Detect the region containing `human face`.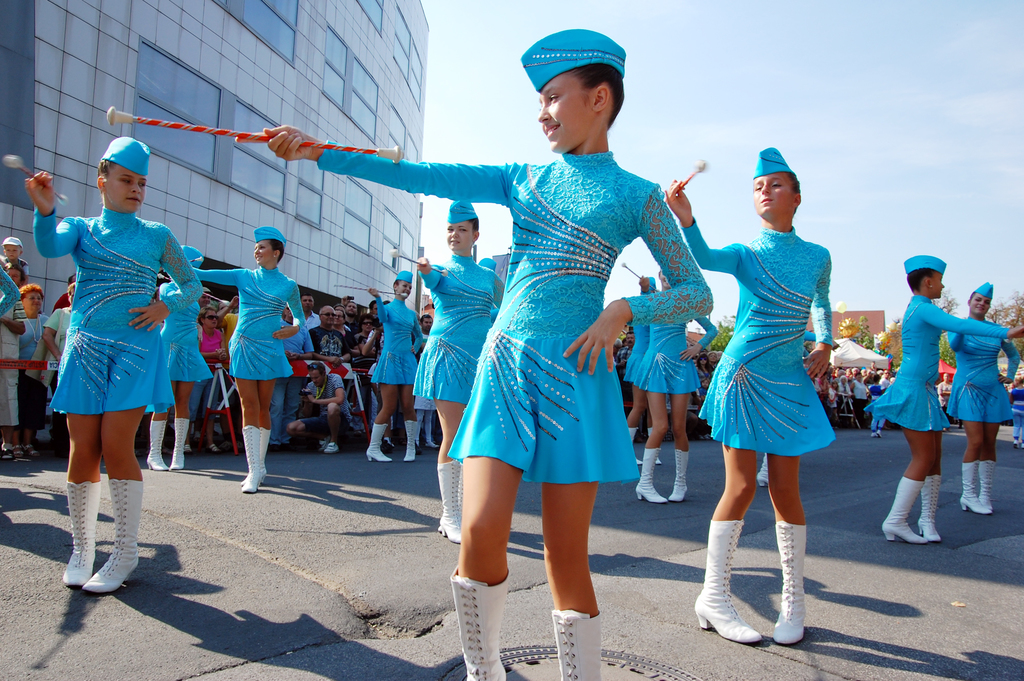
left=933, top=269, right=945, bottom=296.
